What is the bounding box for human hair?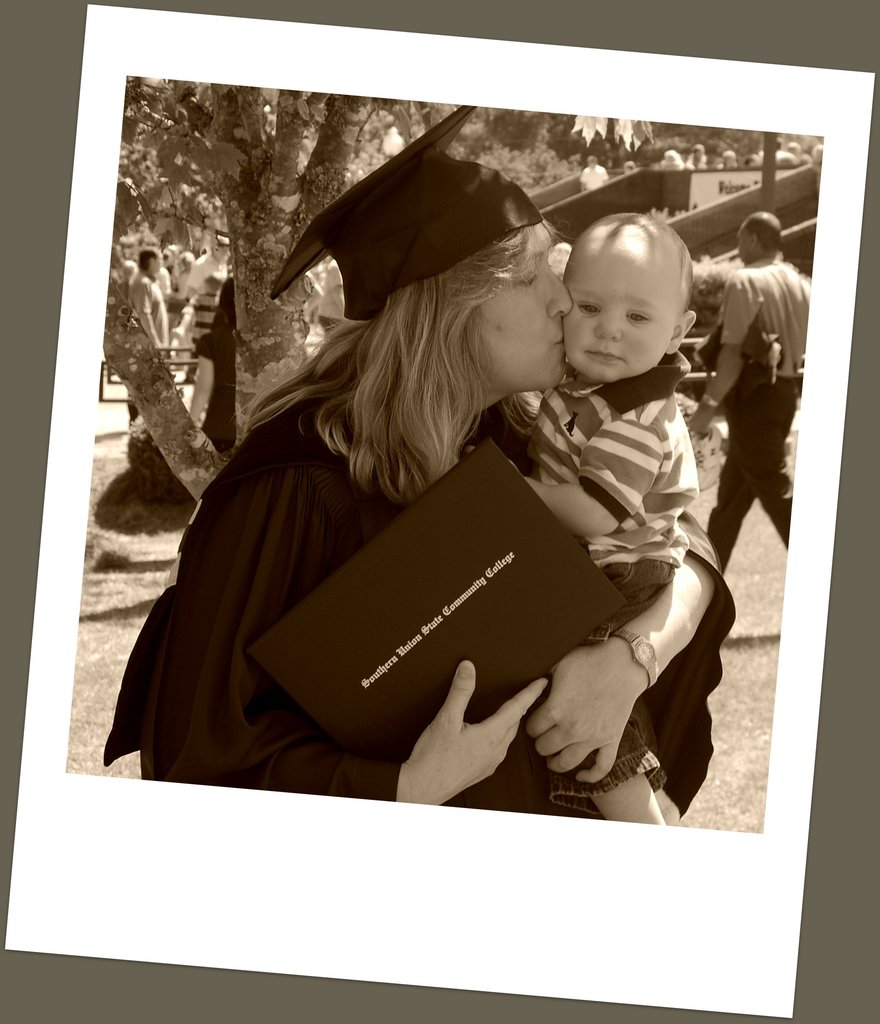
left=740, top=212, right=779, bottom=252.
